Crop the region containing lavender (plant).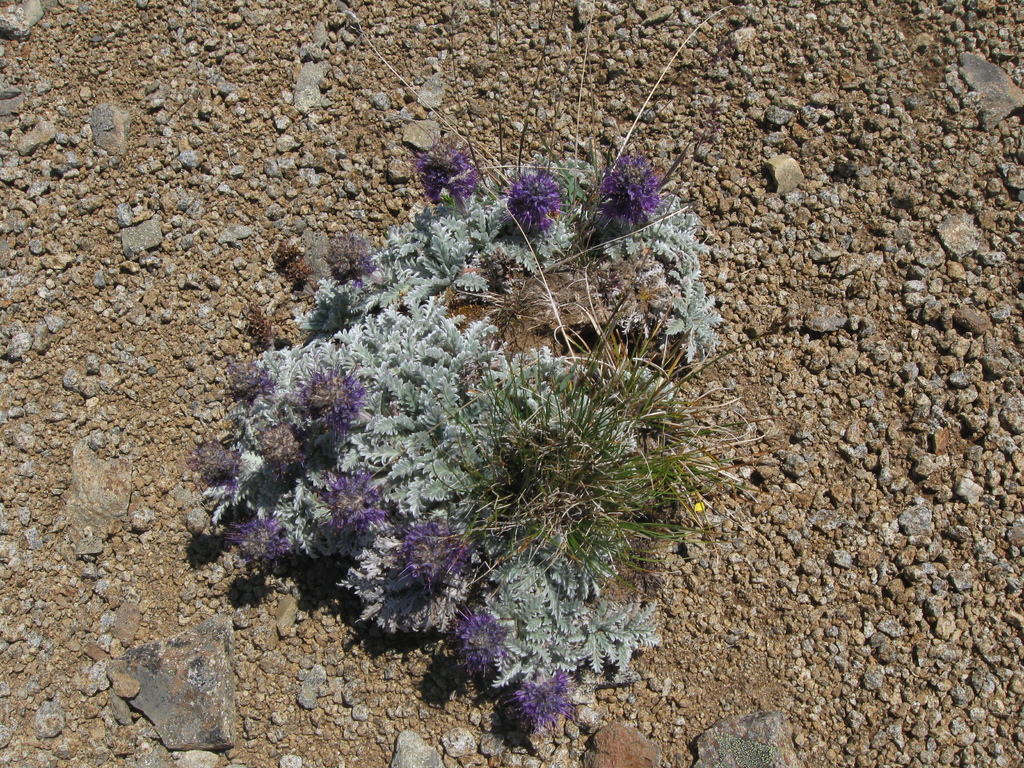
Crop region: locate(237, 367, 280, 410).
